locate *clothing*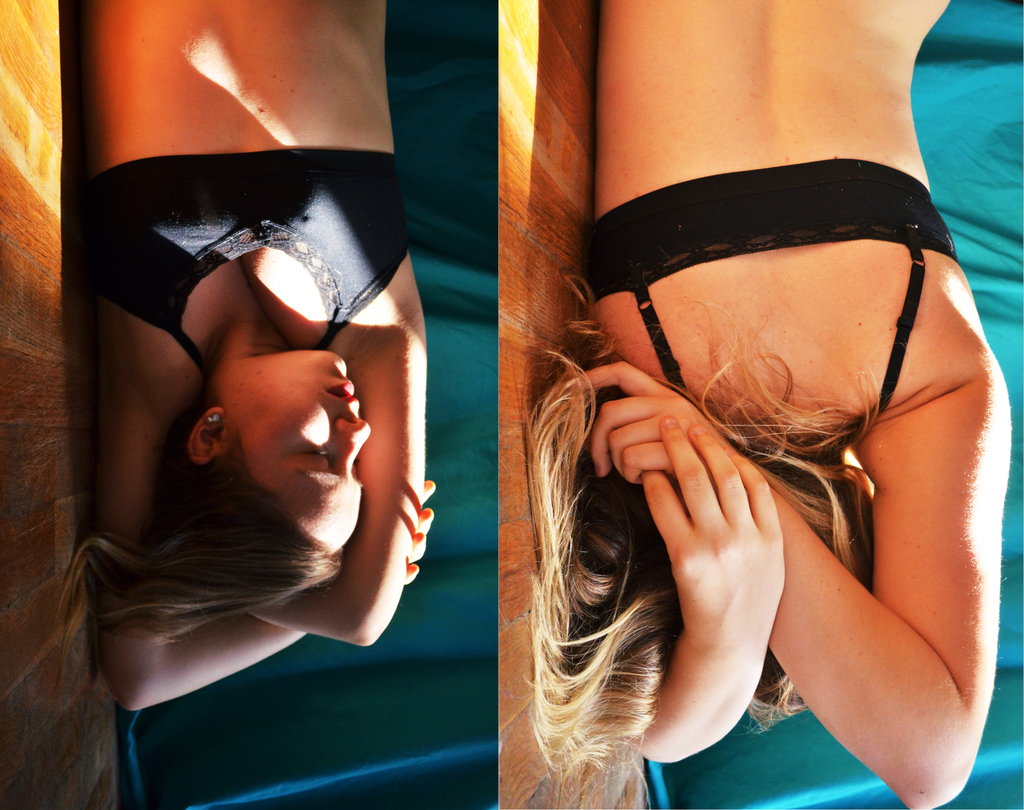
x1=583, y1=184, x2=987, y2=796
